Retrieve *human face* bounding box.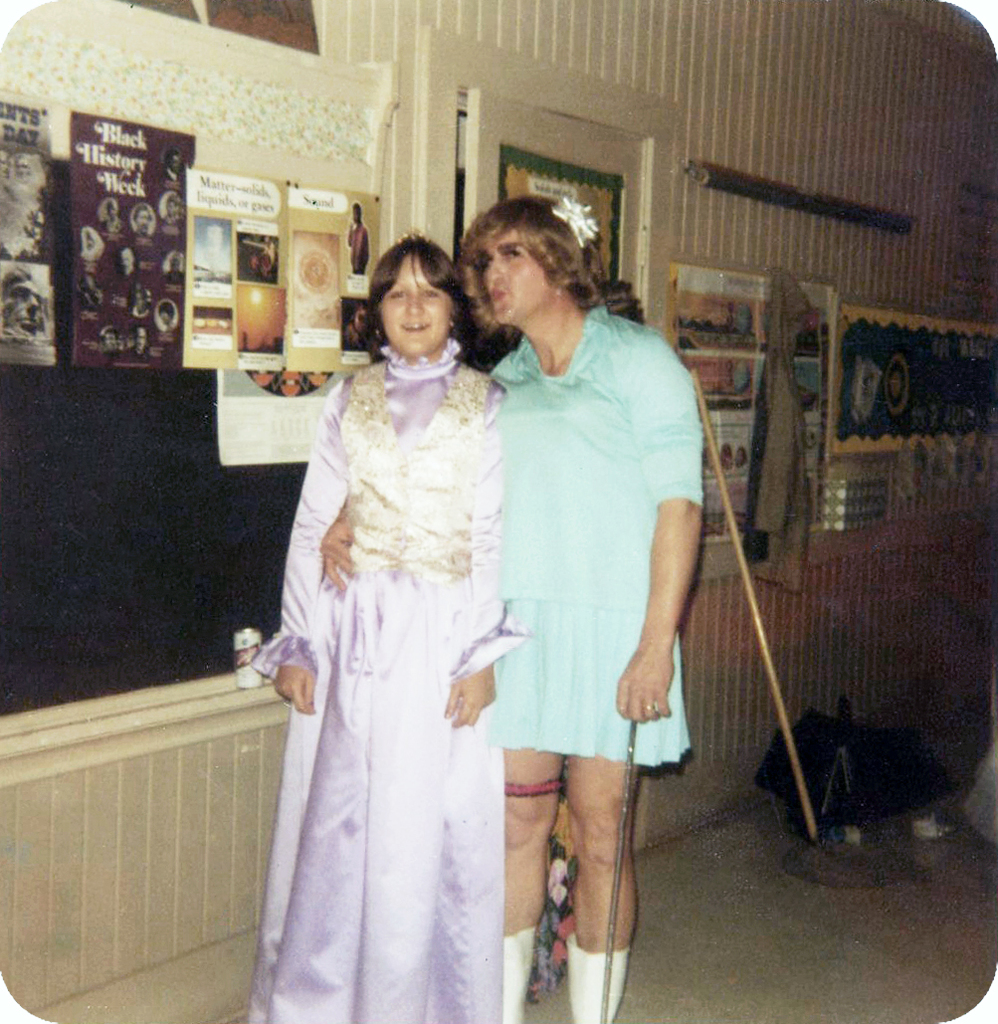
Bounding box: 375/246/451/359.
